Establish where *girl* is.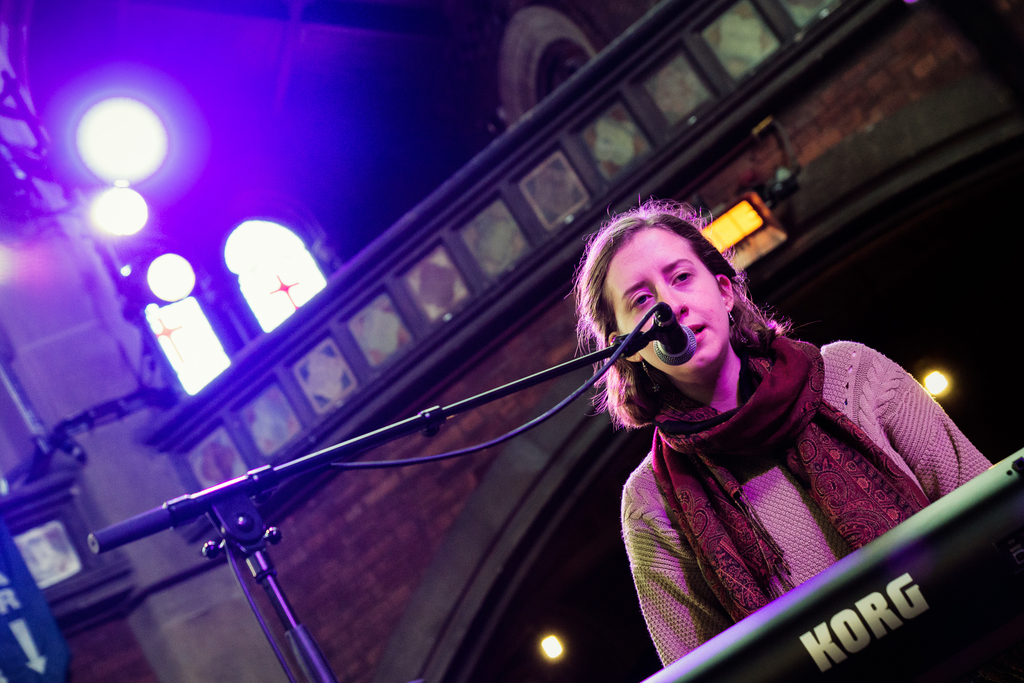
Established at l=565, t=196, r=991, b=665.
